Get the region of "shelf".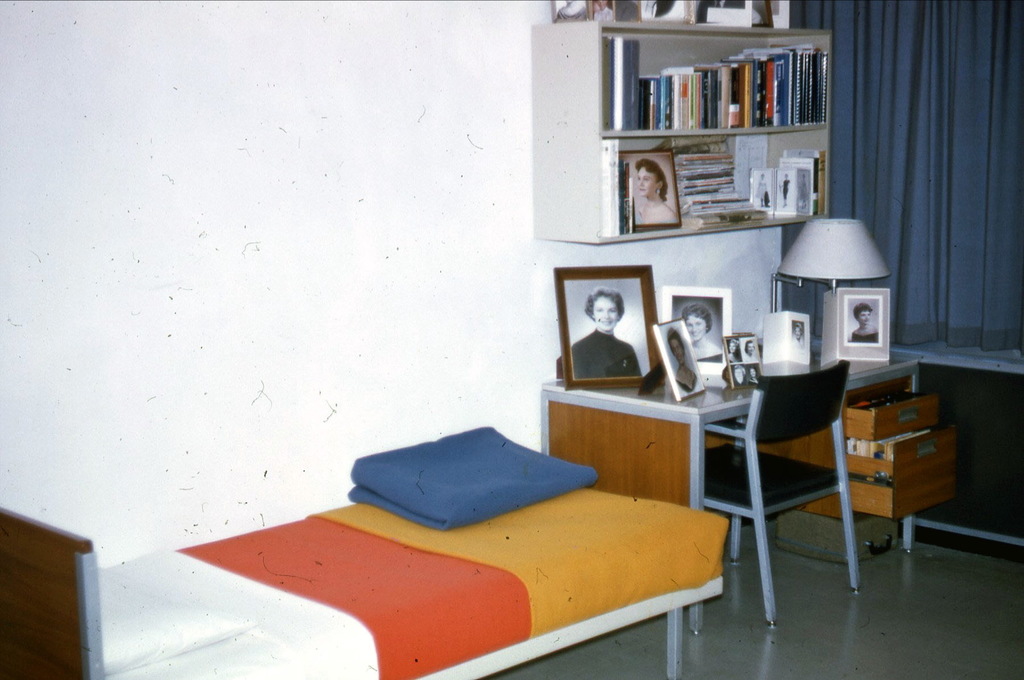
locate(598, 29, 848, 241).
